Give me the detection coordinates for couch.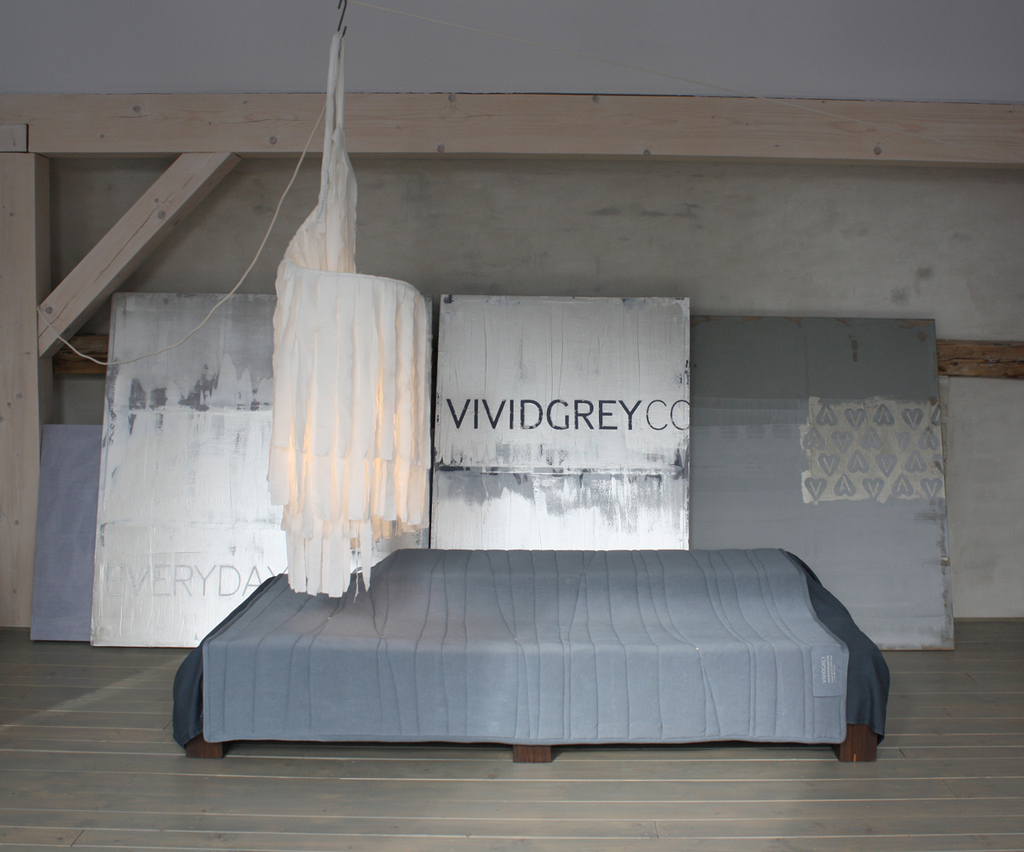
detection(174, 524, 895, 779).
